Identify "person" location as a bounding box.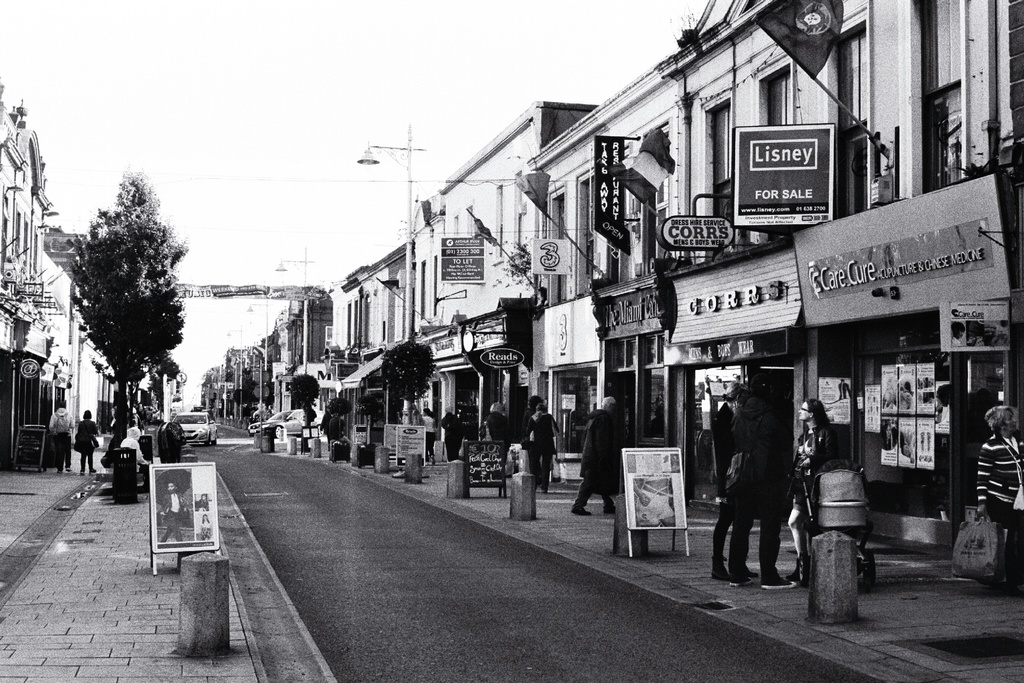
[left=50, top=406, right=72, bottom=478].
